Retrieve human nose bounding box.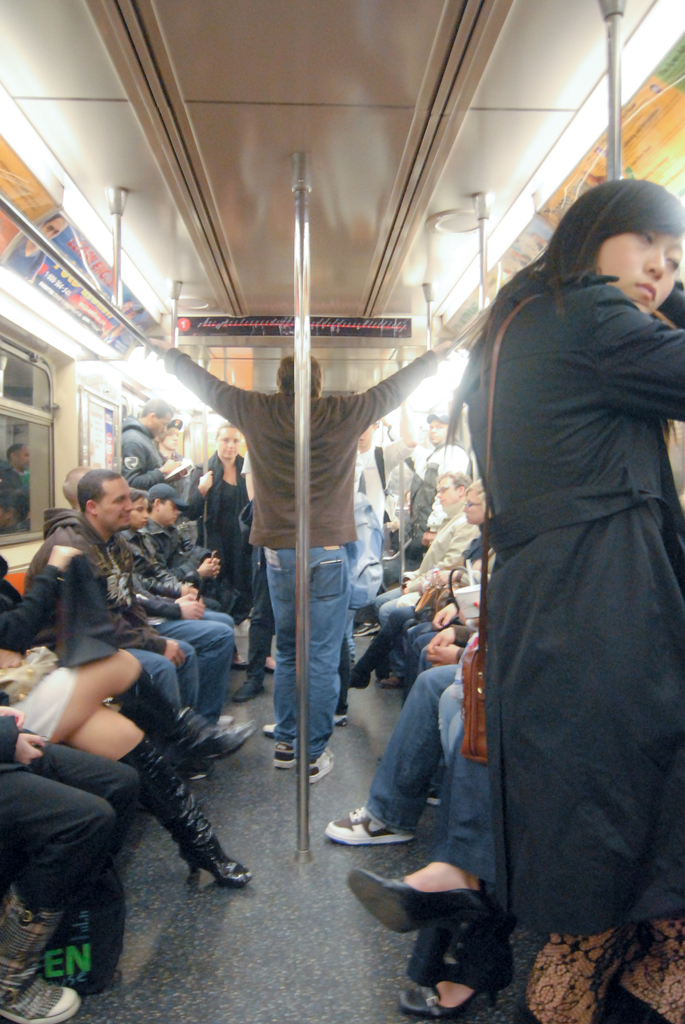
Bounding box: [428,428,437,435].
